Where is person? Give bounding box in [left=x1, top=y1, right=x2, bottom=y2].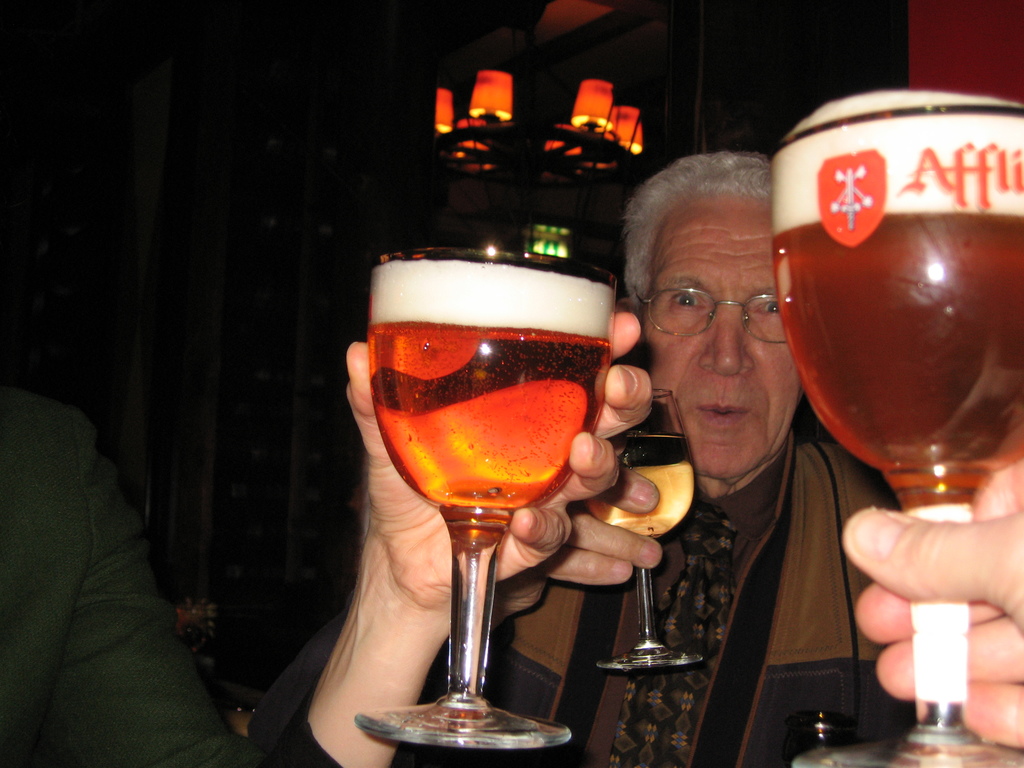
[left=0, top=305, right=653, bottom=767].
